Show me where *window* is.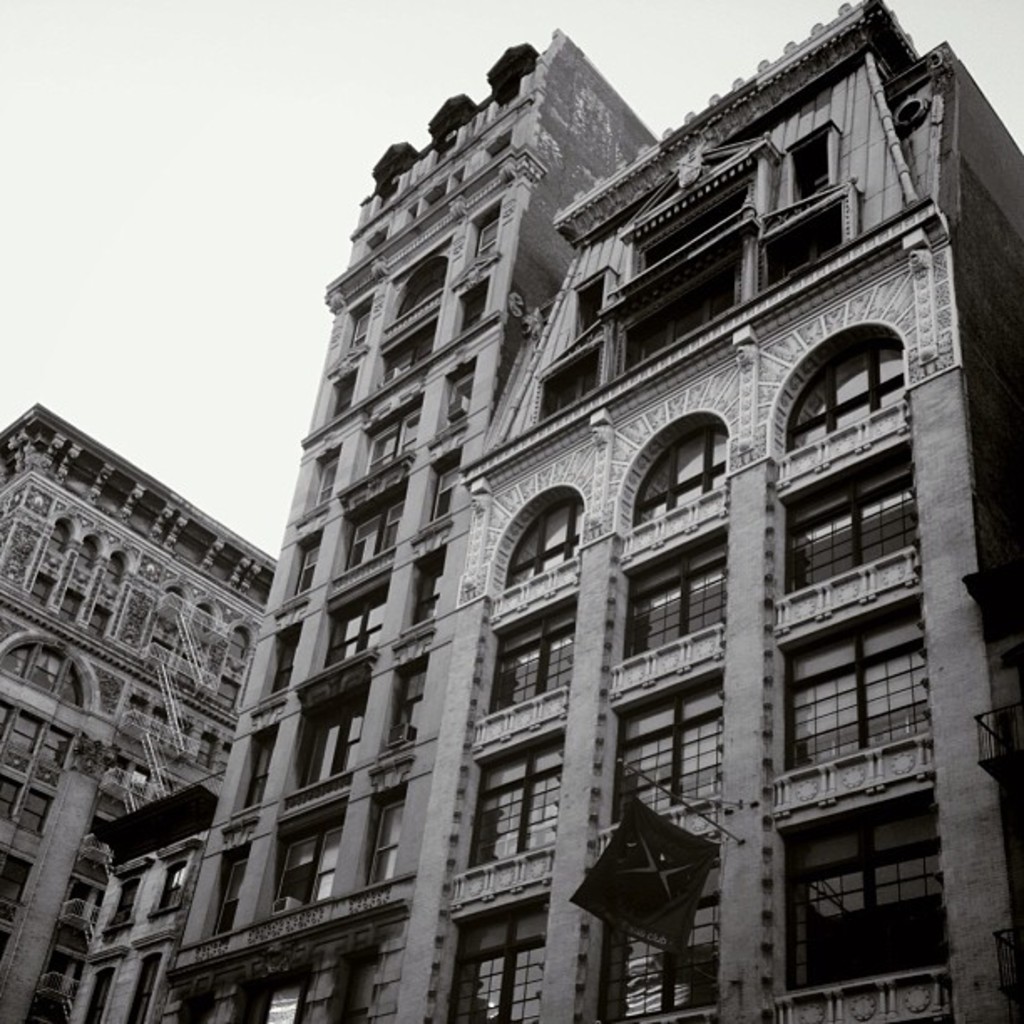
*window* is at <box>264,616,301,689</box>.
